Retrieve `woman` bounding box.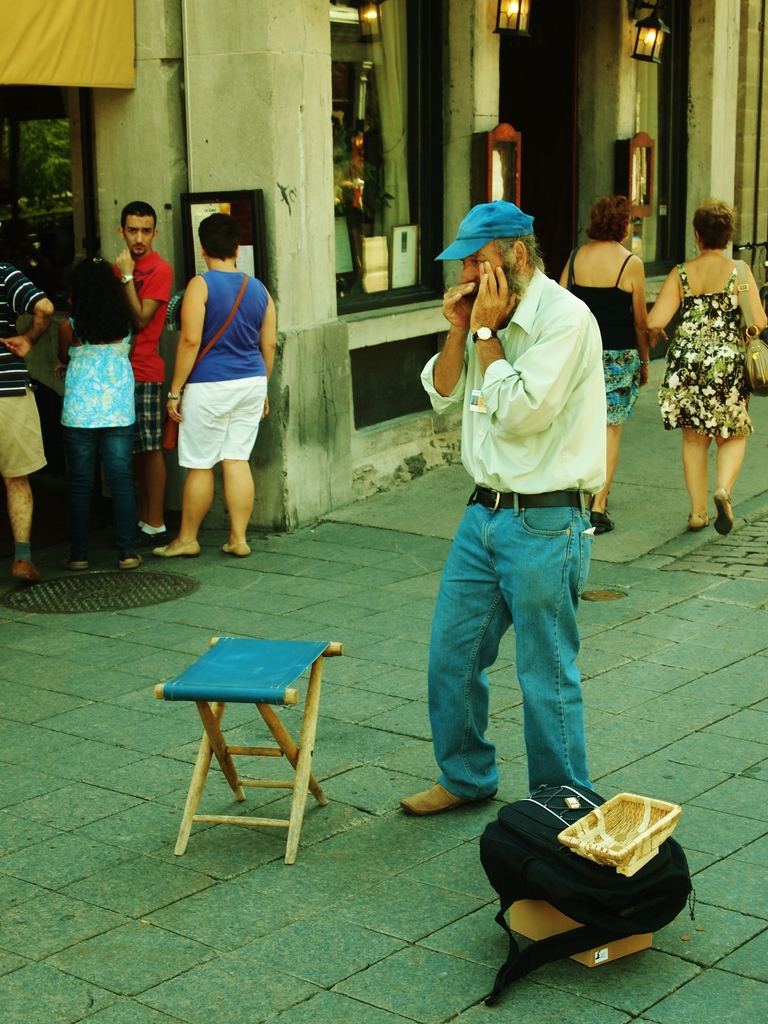
Bounding box: rect(558, 189, 655, 540).
